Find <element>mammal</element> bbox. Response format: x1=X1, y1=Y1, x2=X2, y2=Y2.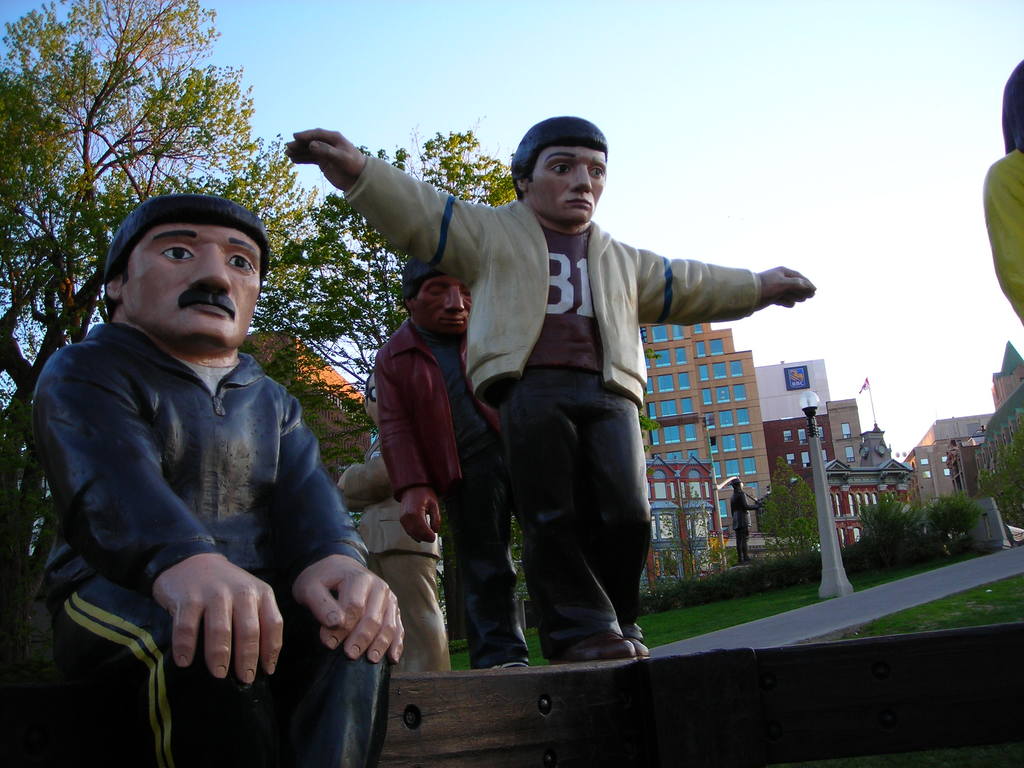
x1=370, y1=246, x2=537, y2=667.
